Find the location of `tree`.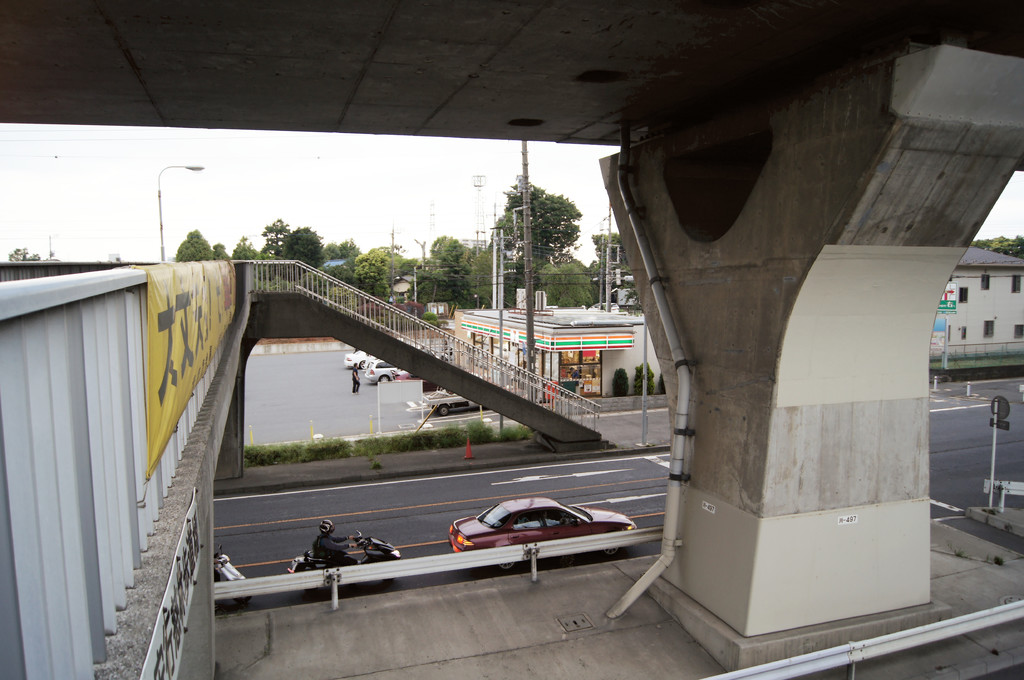
Location: detection(973, 237, 1023, 258).
